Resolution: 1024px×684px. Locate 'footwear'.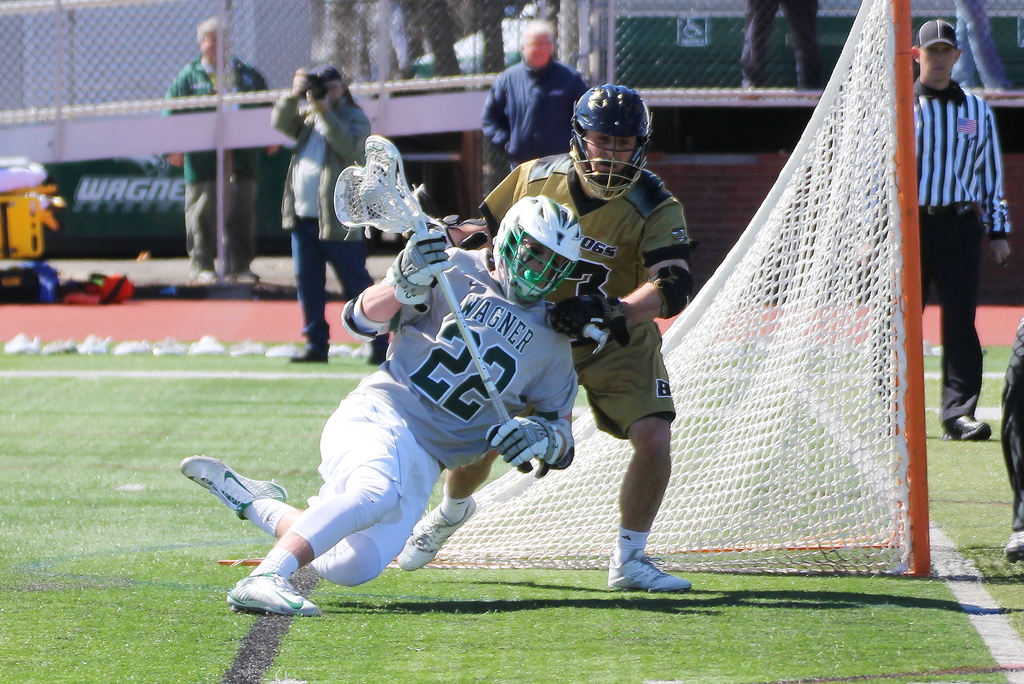
[left=180, top=453, right=289, bottom=521].
